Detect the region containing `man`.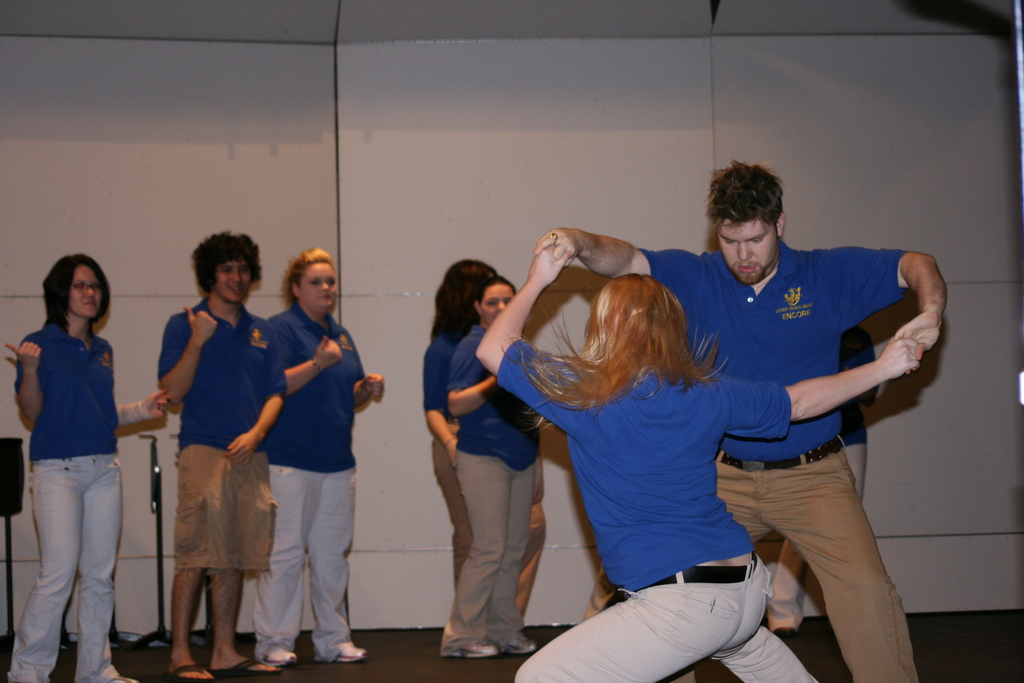
x1=532 y1=159 x2=919 y2=682.
